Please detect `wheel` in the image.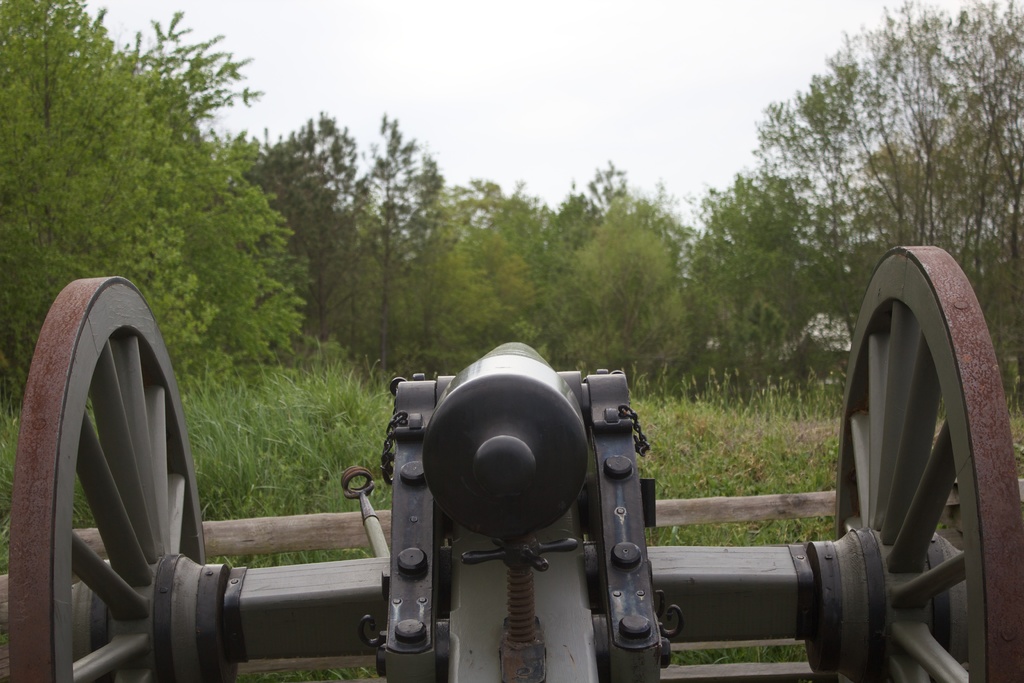
BBox(3, 268, 216, 682).
